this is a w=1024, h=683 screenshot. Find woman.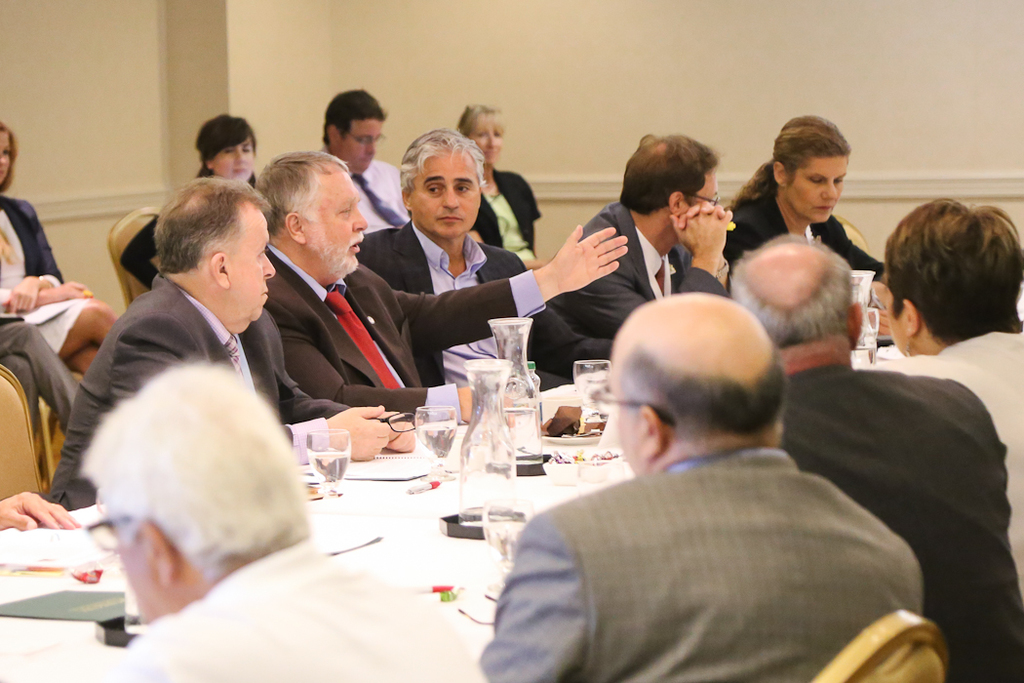
Bounding box: {"left": 0, "top": 123, "right": 115, "bottom": 383}.
